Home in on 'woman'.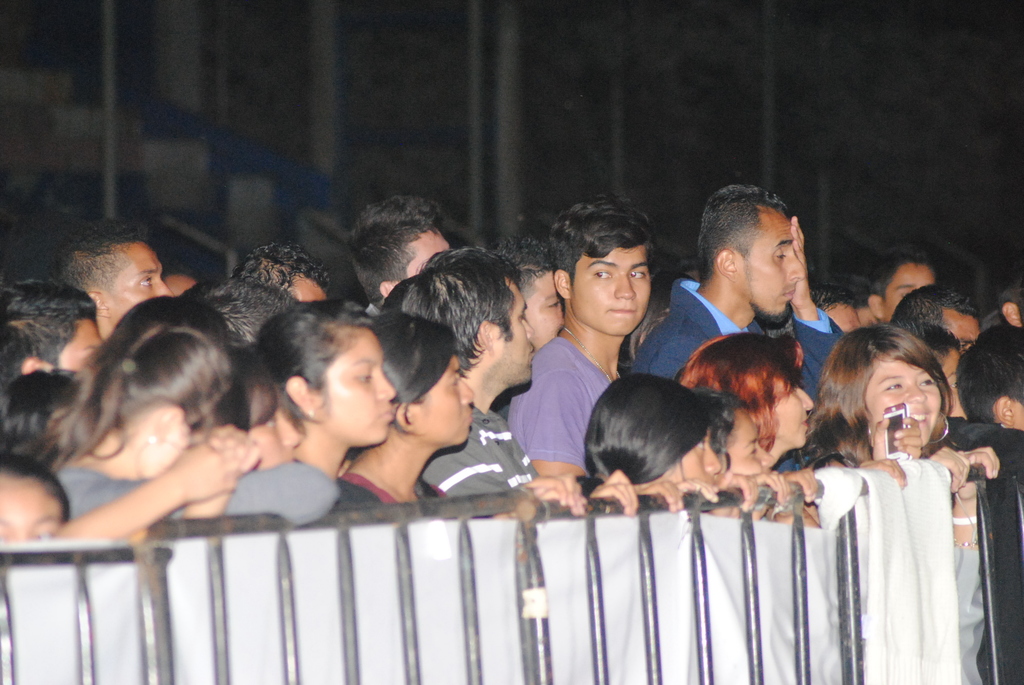
Homed in at box(230, 348, 336, 521).
